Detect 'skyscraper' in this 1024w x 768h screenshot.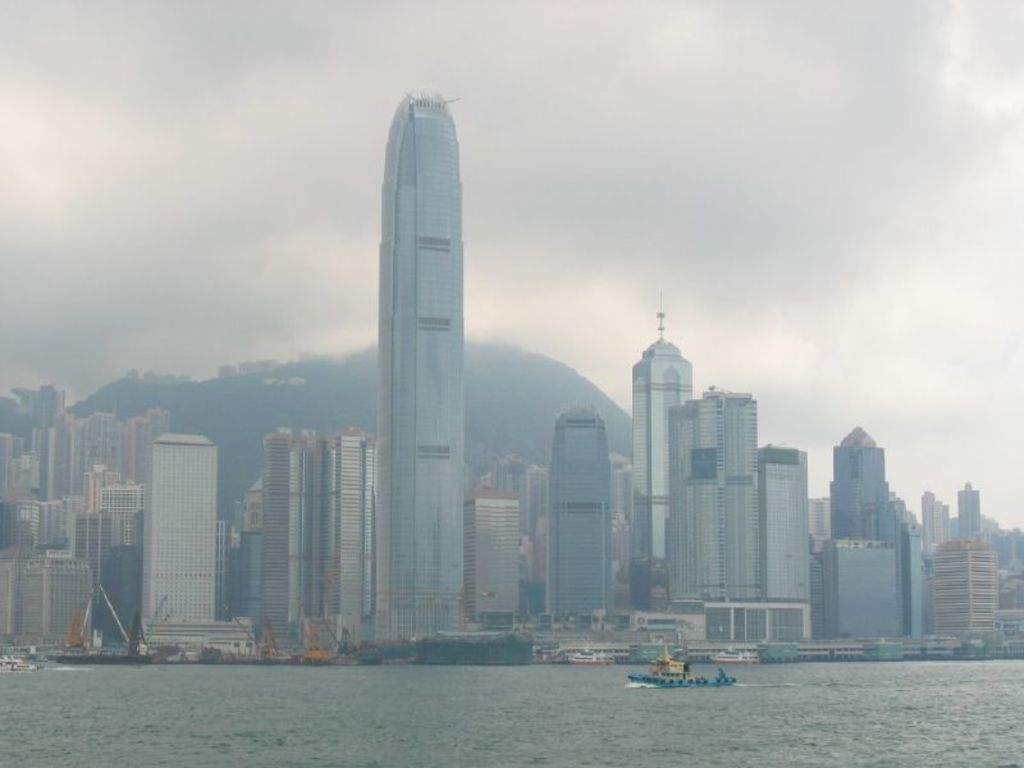
Detection: BBox(338, 69, 492, 637).
